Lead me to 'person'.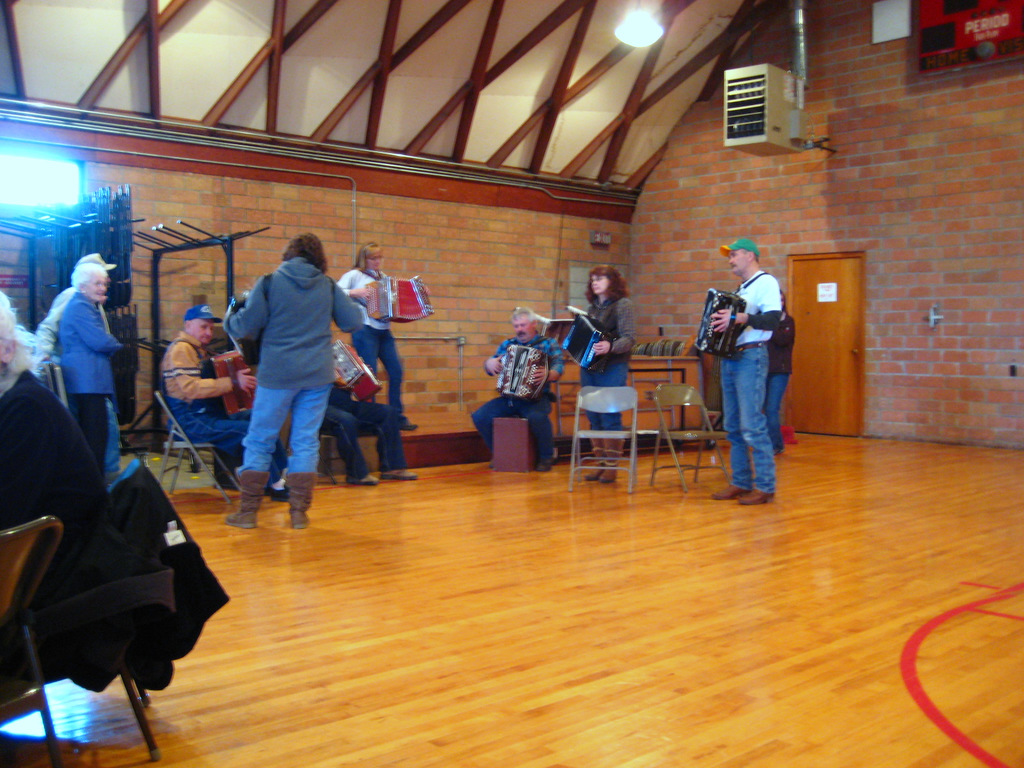
Lead to locate(52, 261, 115, 479).
